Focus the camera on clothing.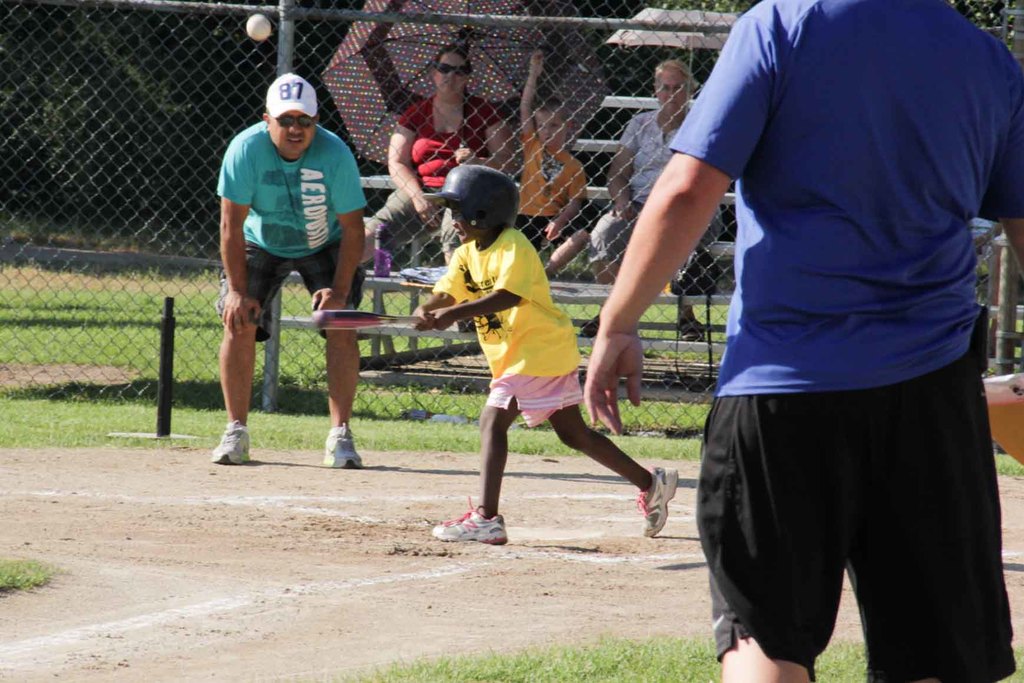
Focus region: box=[518, 133, 611, 251].
